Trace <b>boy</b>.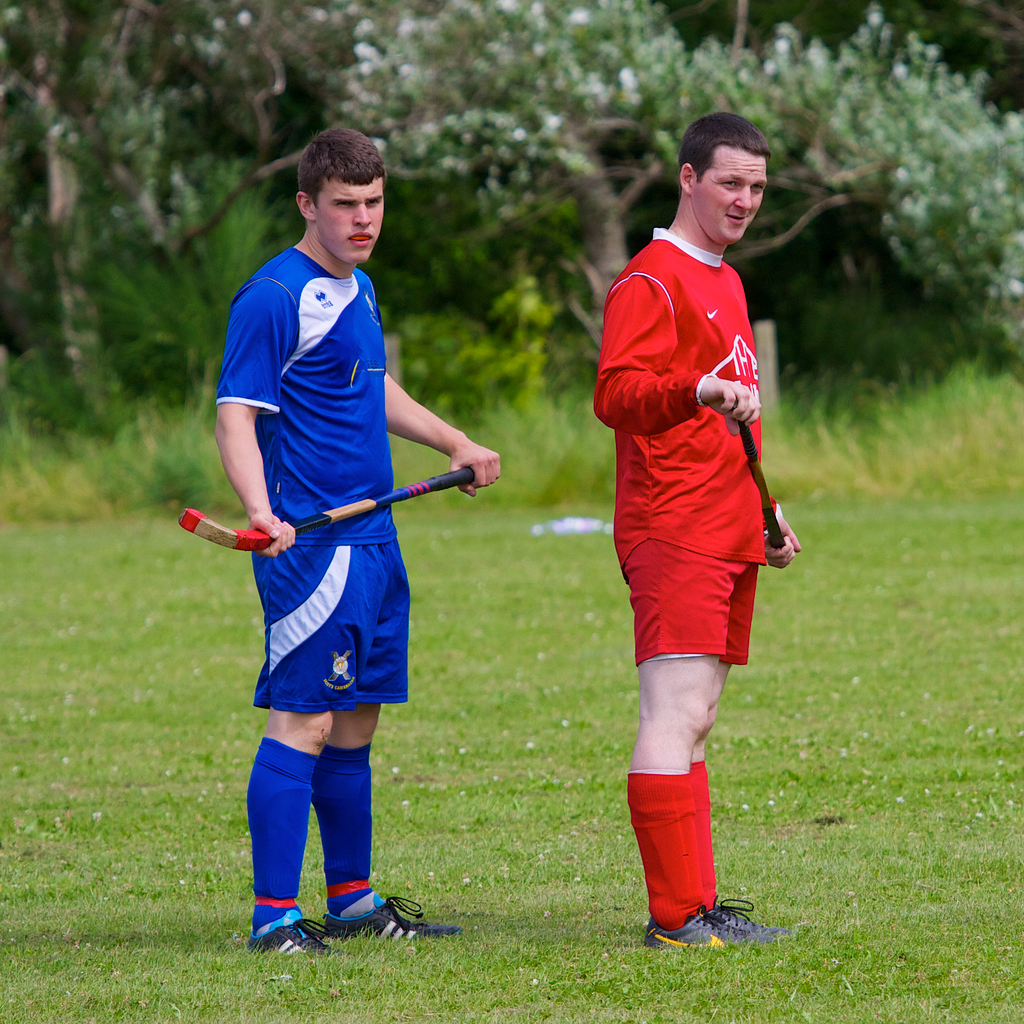
Traced to x1=561 y1=69 x2=810 y2=911.
